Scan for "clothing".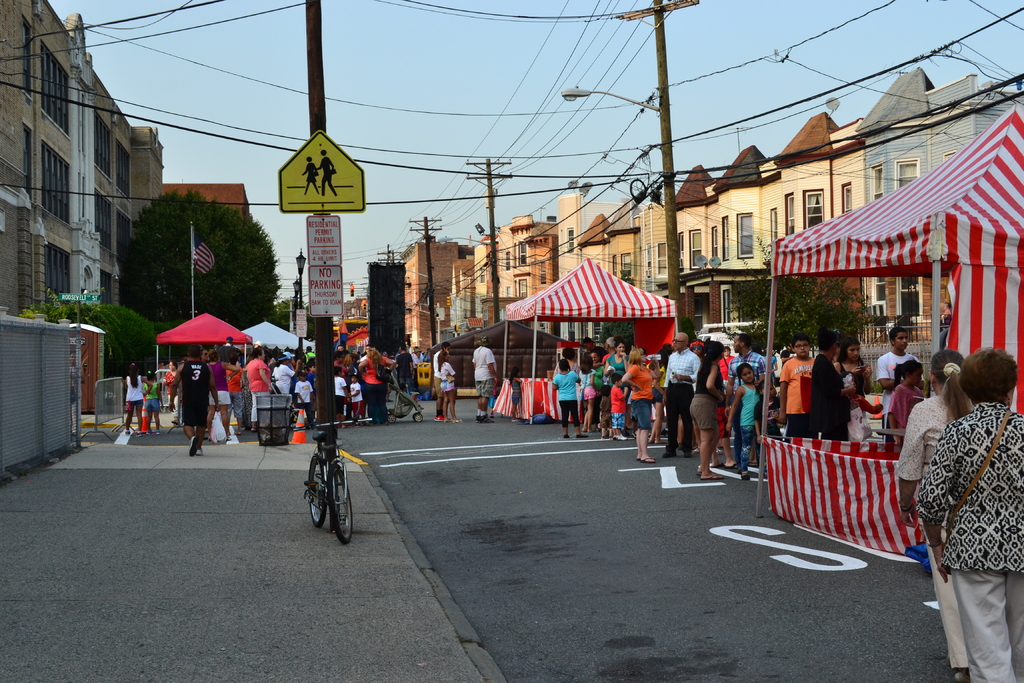
Scan result: region(733, 384, 755, 470).
